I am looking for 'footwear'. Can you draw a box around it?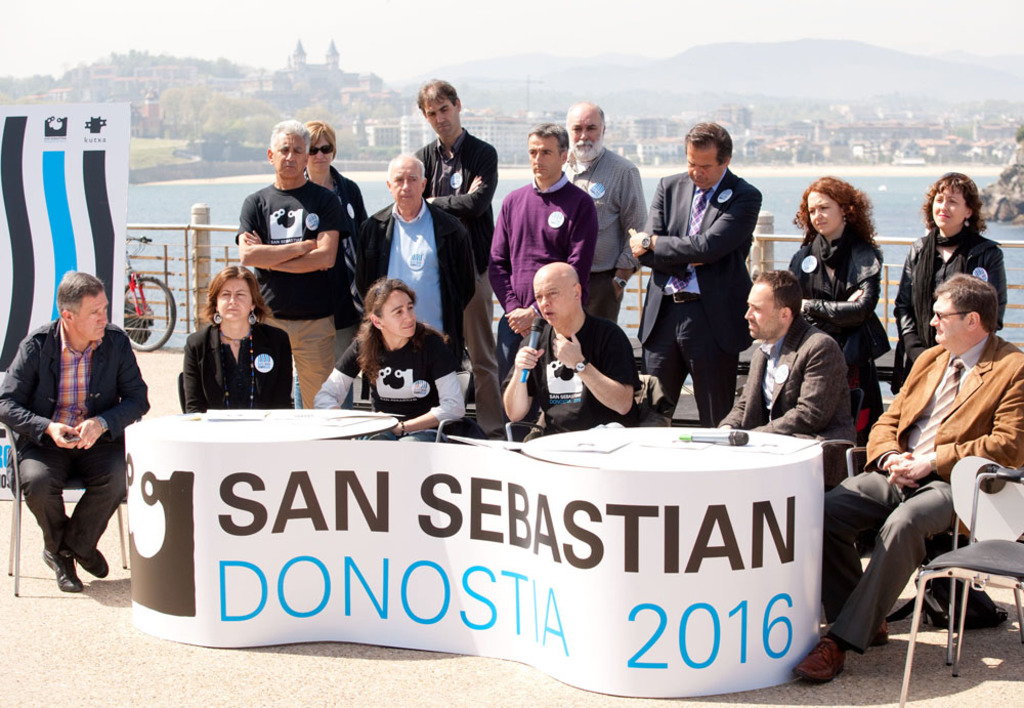
Sure, the bounding box is (792, 635, 845, 681).
